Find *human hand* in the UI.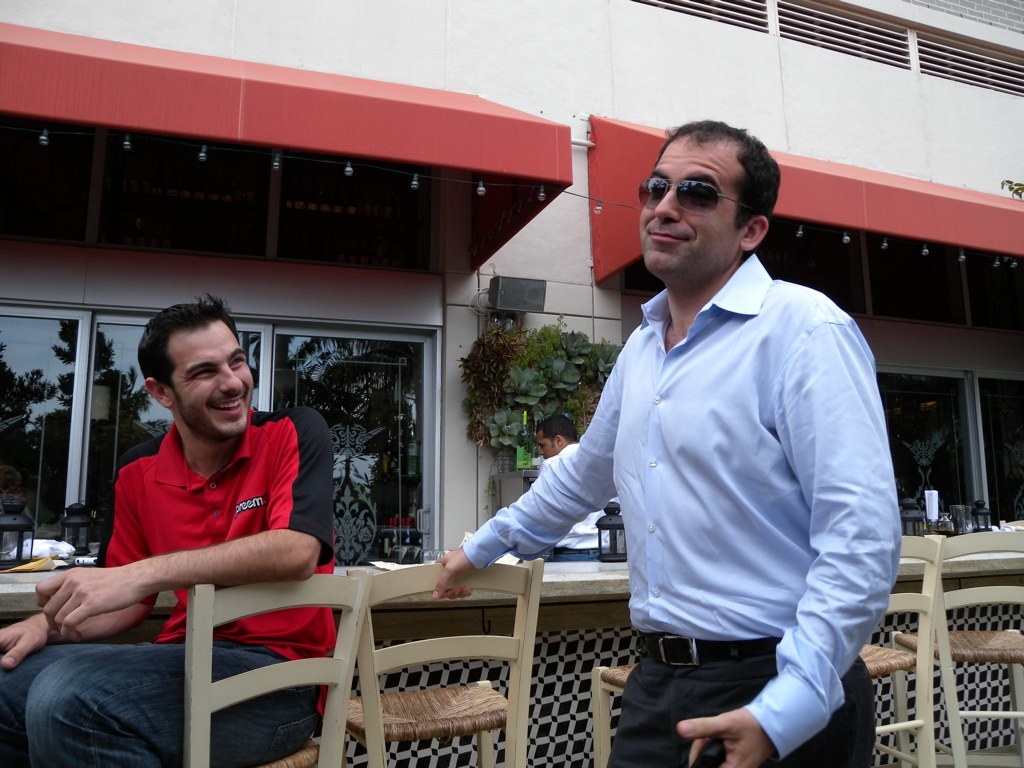
UI element at 0, 618, 46, 672.
